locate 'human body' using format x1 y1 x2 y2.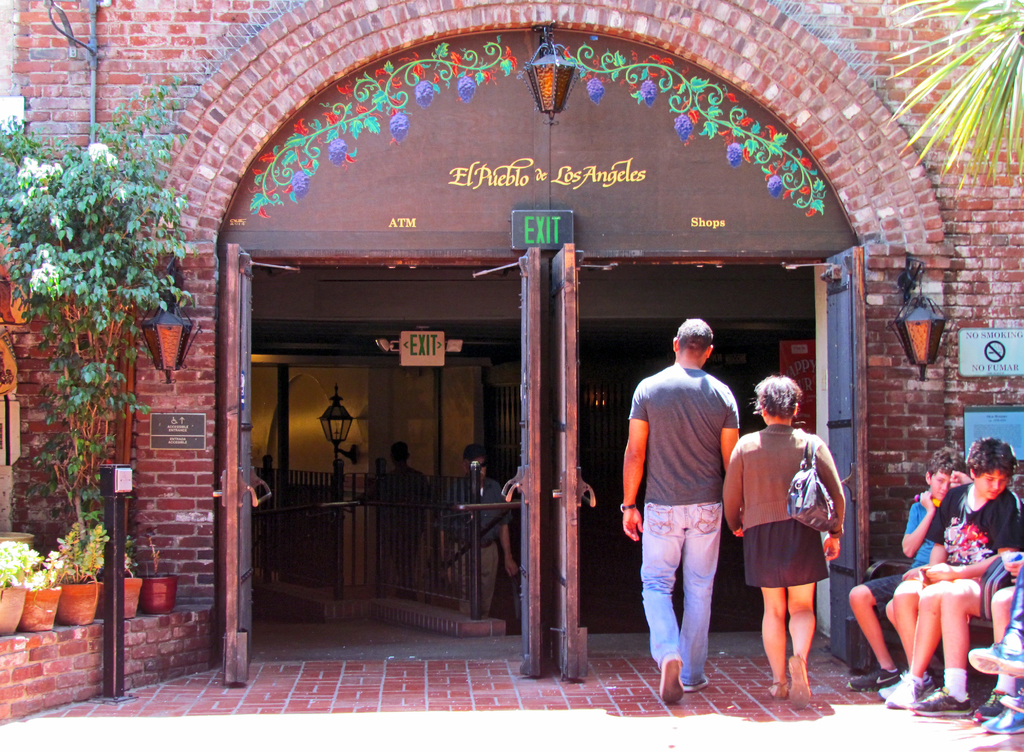
846 469 977 687.
